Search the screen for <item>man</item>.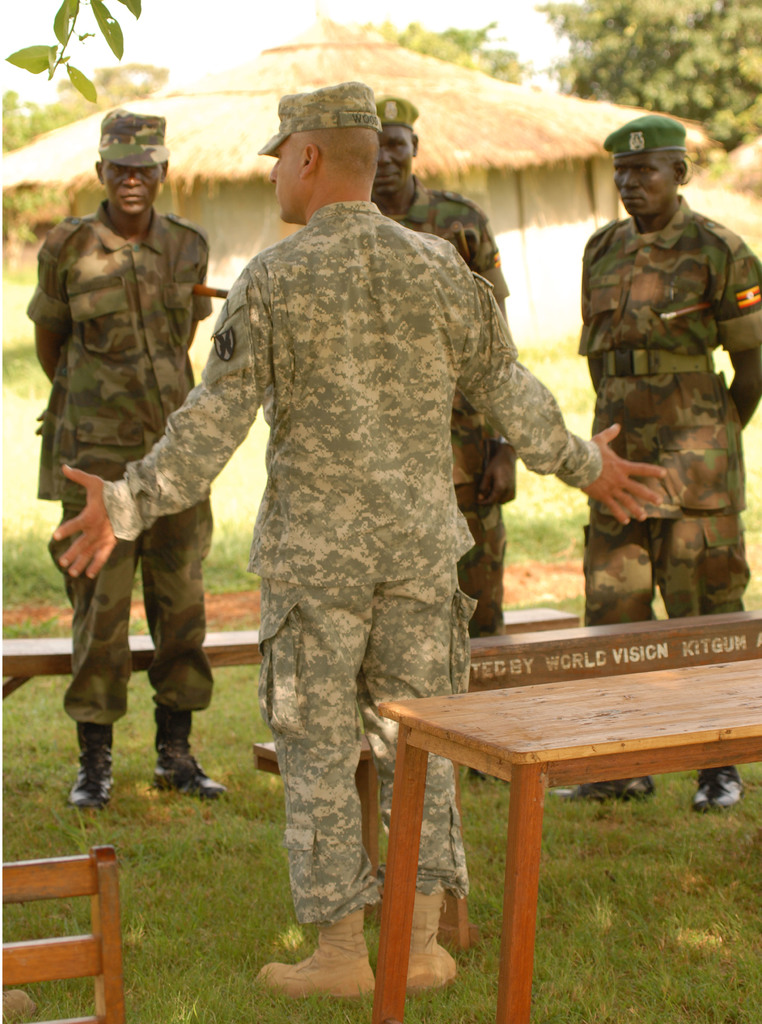
Found at crop(29, 117, 228, 804).
